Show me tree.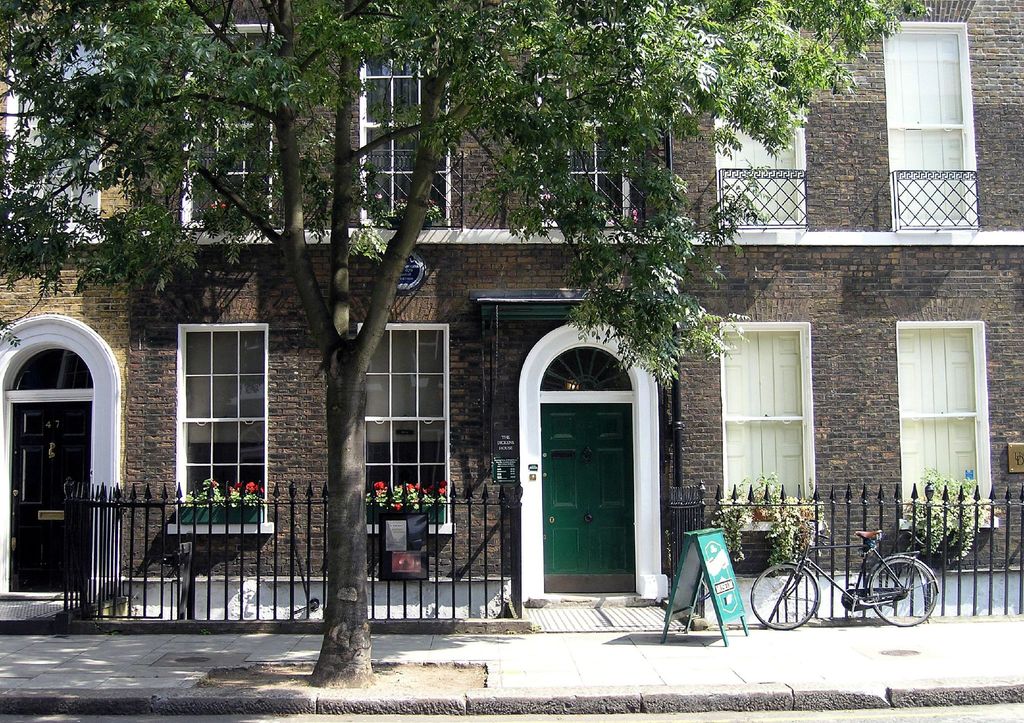
tree is here: (left=0, top=0, right=936, bottom=690).
